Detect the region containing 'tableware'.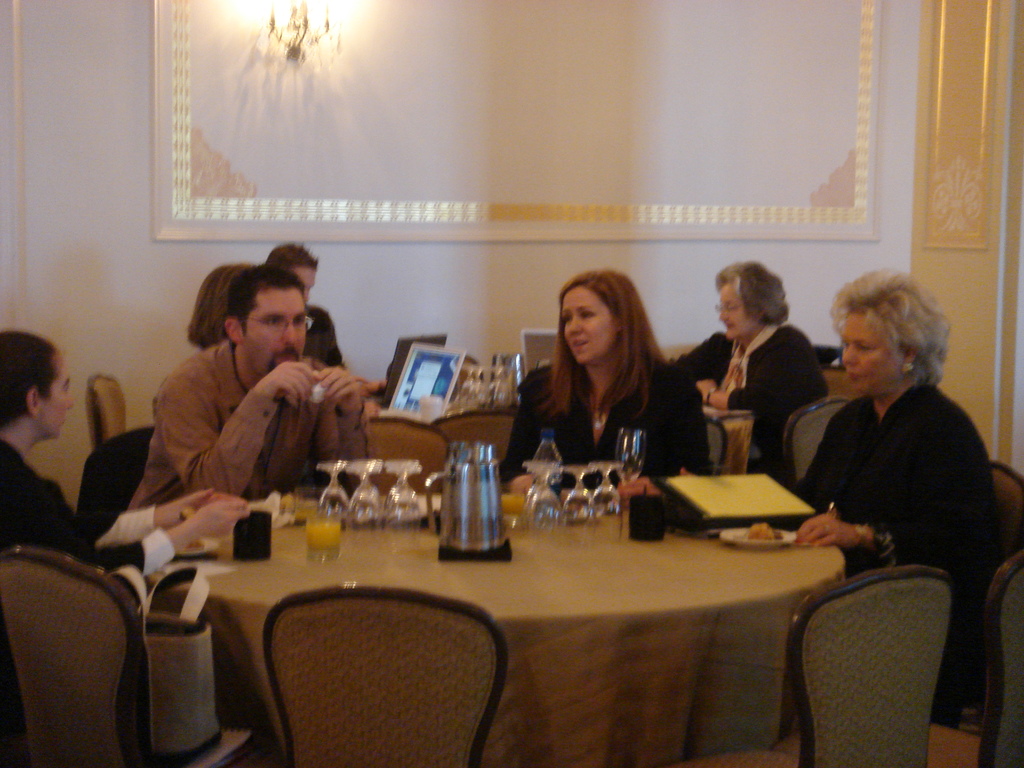
(left=721, top=525, right=801, bottom=548).
